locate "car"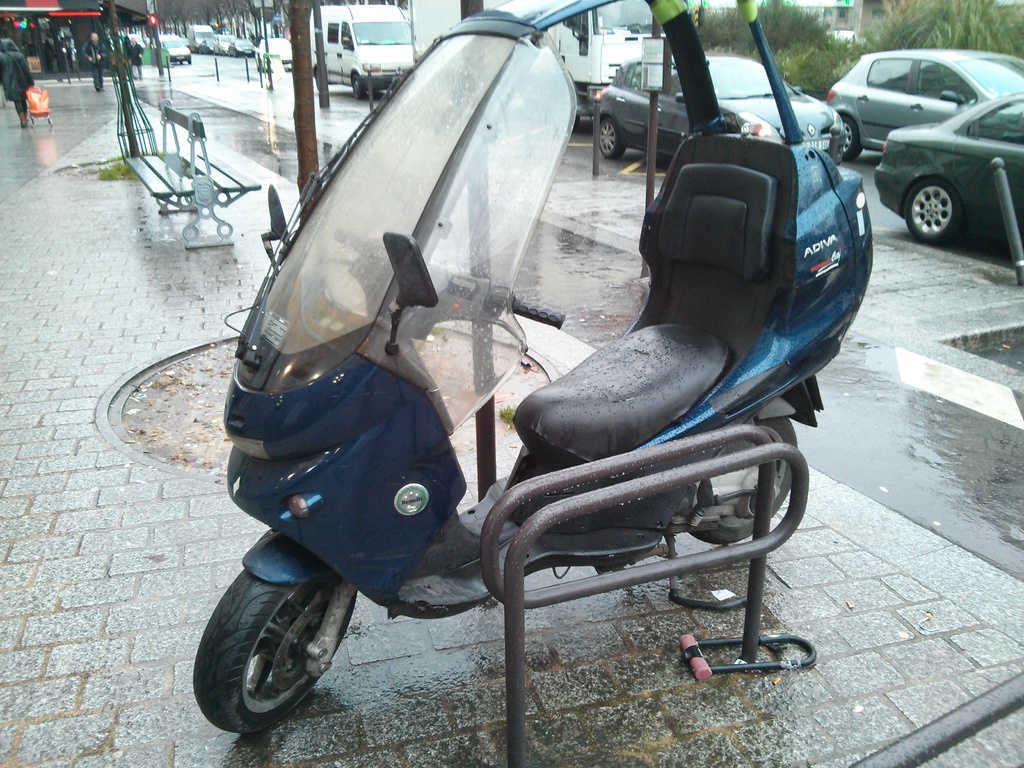
rect(826, 46, 1023, 163)
